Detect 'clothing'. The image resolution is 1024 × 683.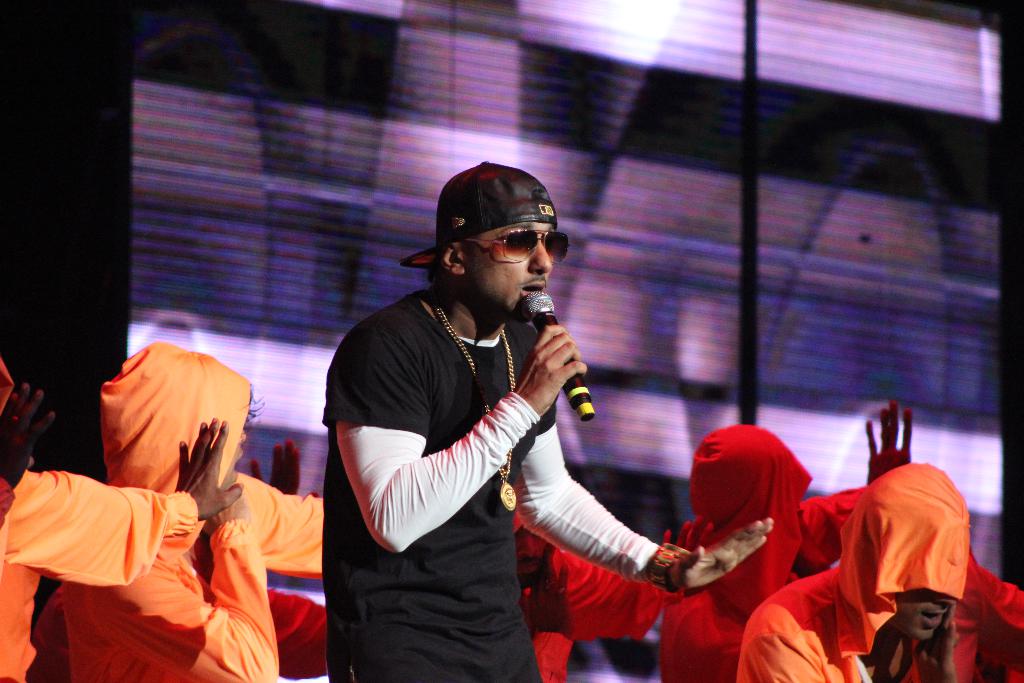
[319,283,663,682].
